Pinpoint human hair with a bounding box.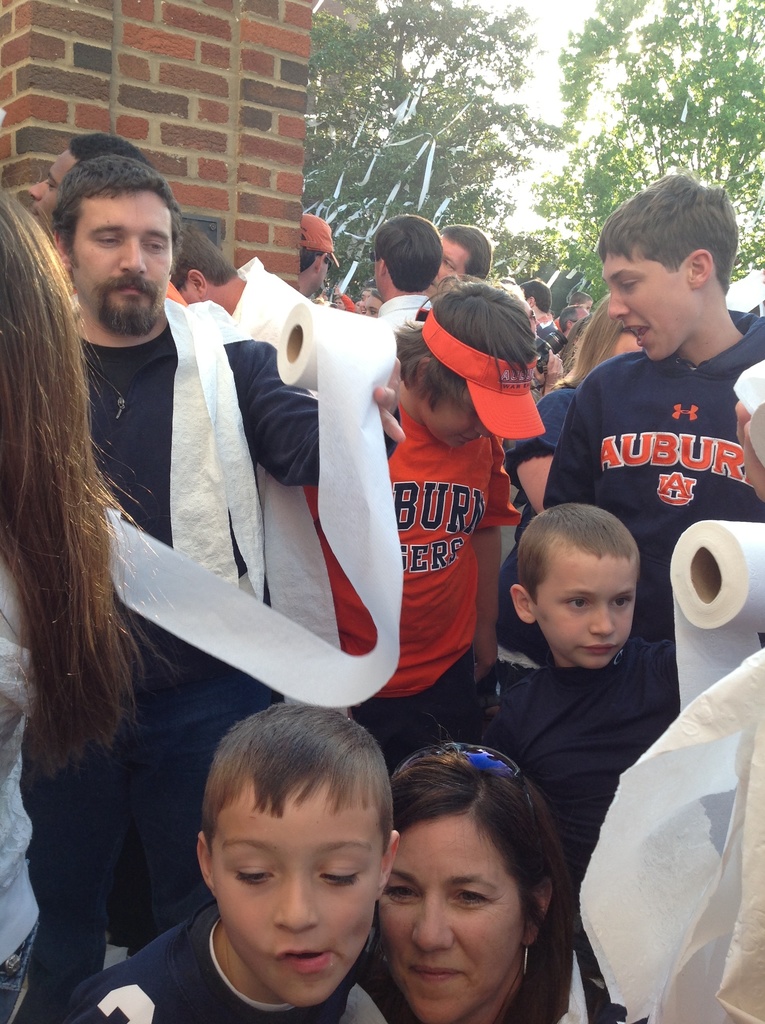
bbox(542, 292, 631, 397).
